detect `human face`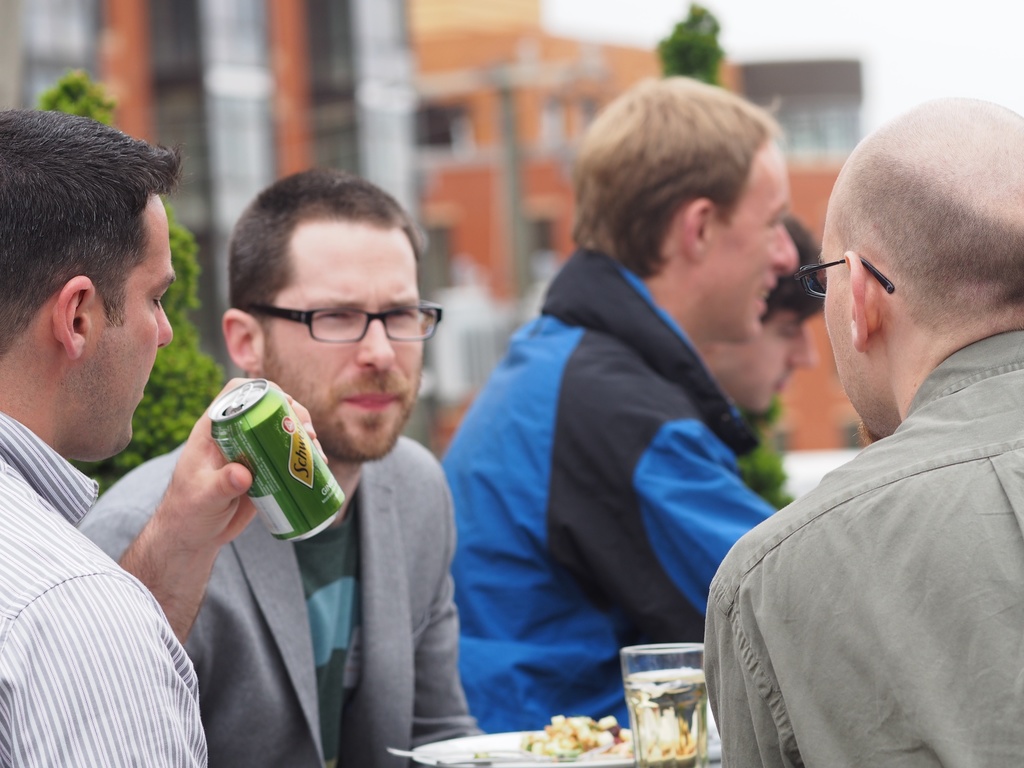
detection(703, 129, 804, 346)
